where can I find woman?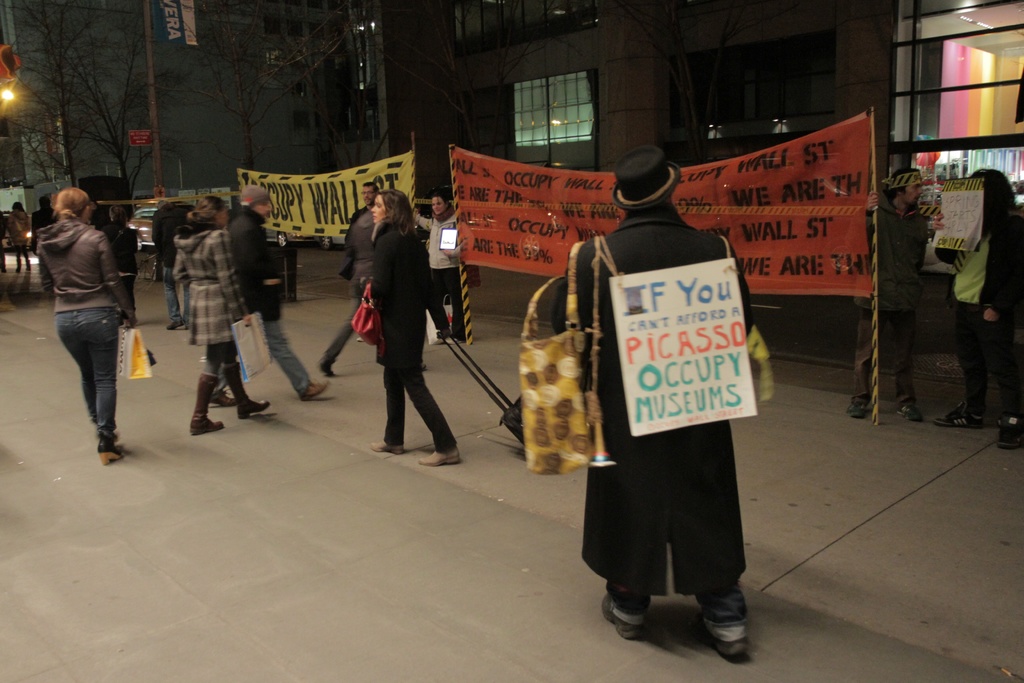
You can find it at box=[344, 181, 448, 467].
